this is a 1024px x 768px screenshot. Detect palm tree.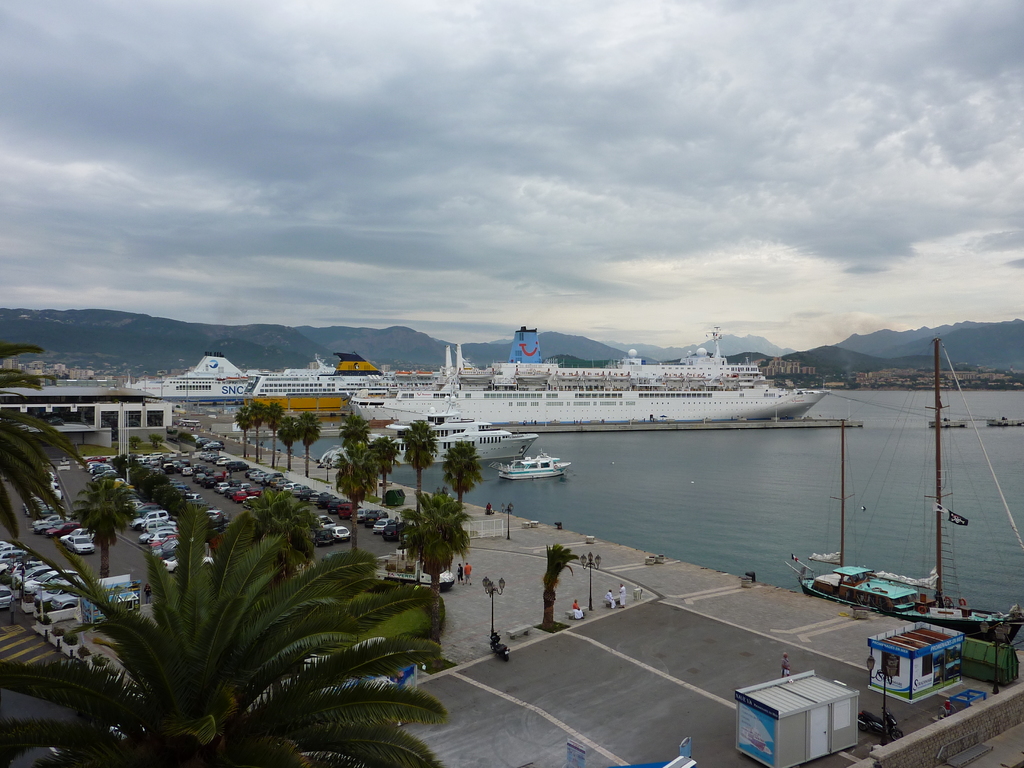
<region>246, 480, 314, 586</region>.
